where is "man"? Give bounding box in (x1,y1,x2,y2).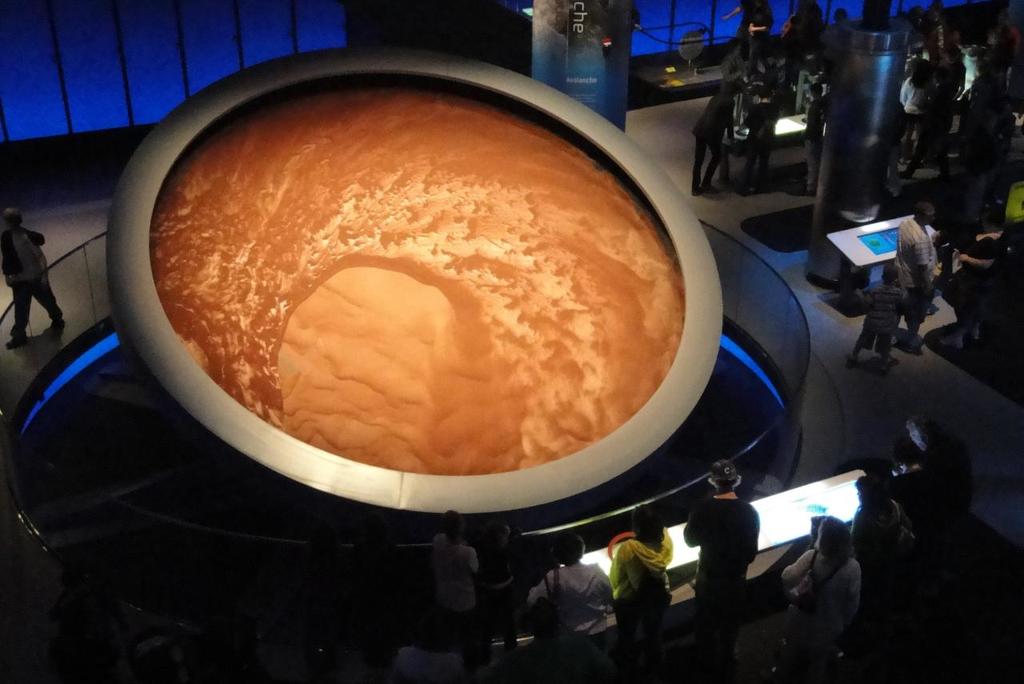
(786,83,827,193).
